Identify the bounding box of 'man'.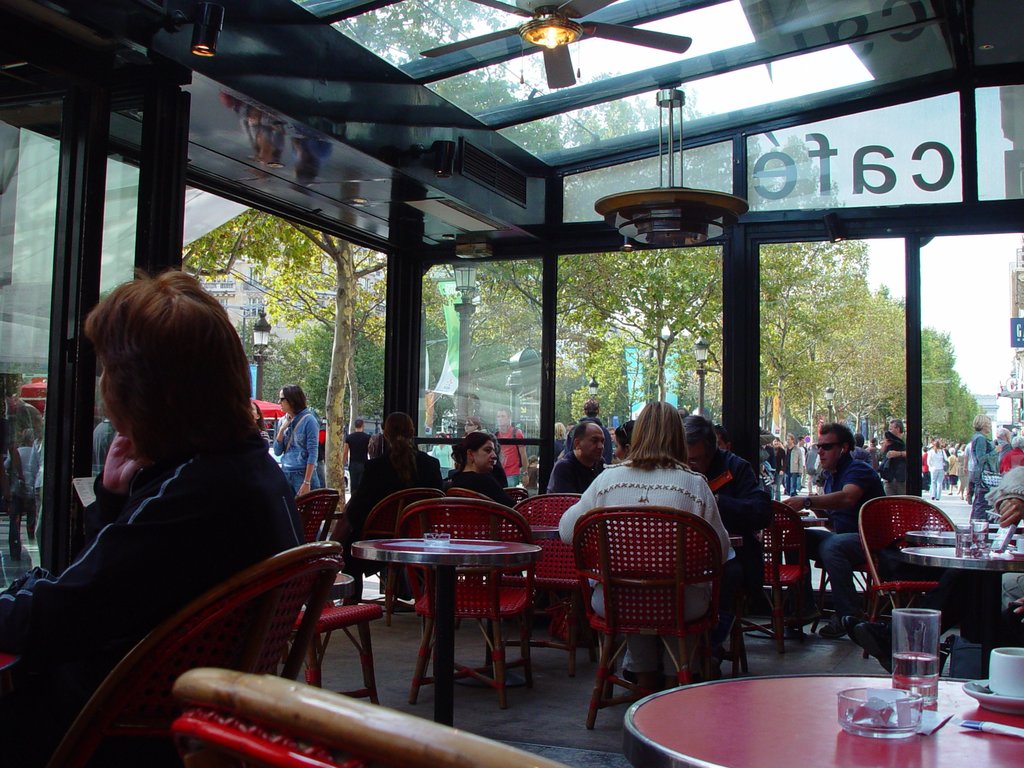
{"x1": 780, "y1": 426, "x2": 898, "y2": 640}.
